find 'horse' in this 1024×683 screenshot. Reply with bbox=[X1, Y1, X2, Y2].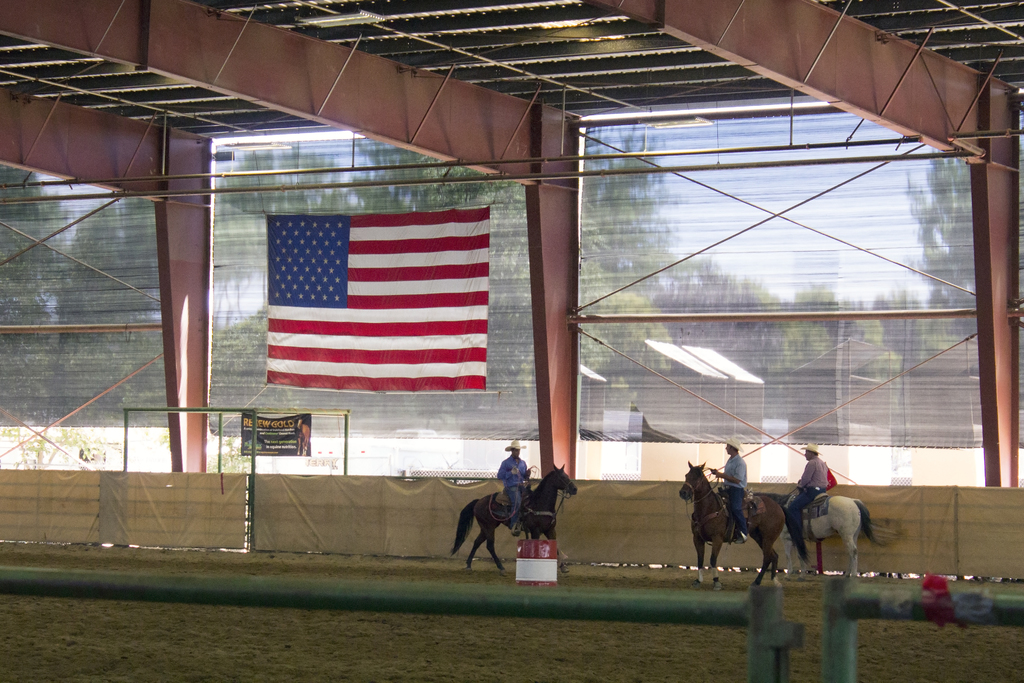
bbox=[676, 462, 812, 591].
